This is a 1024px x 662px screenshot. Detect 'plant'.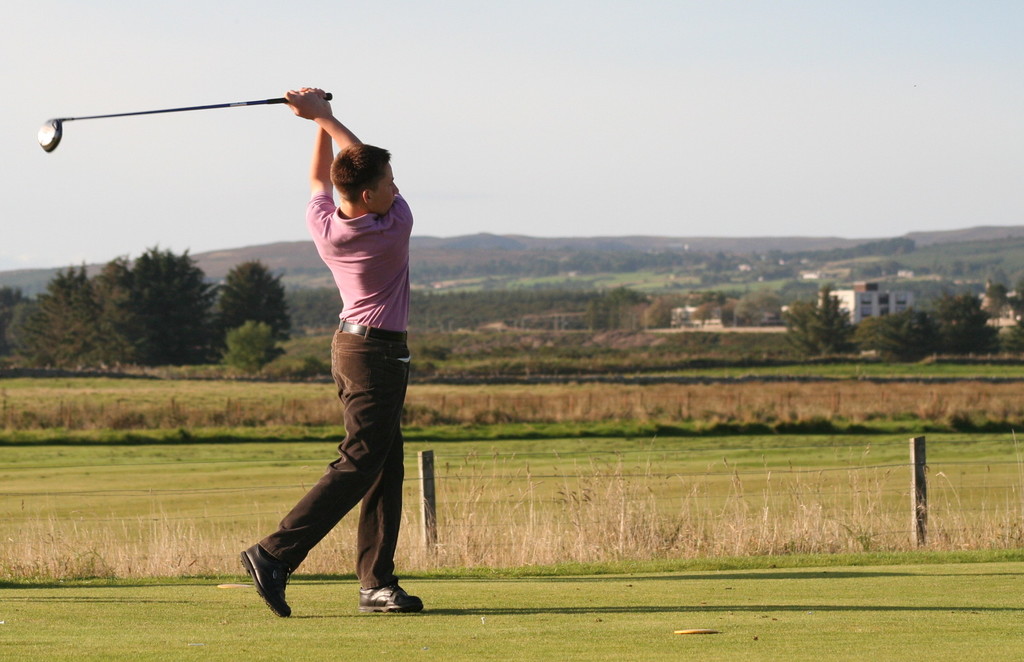
bbox=[271, 315, 336, 383].
